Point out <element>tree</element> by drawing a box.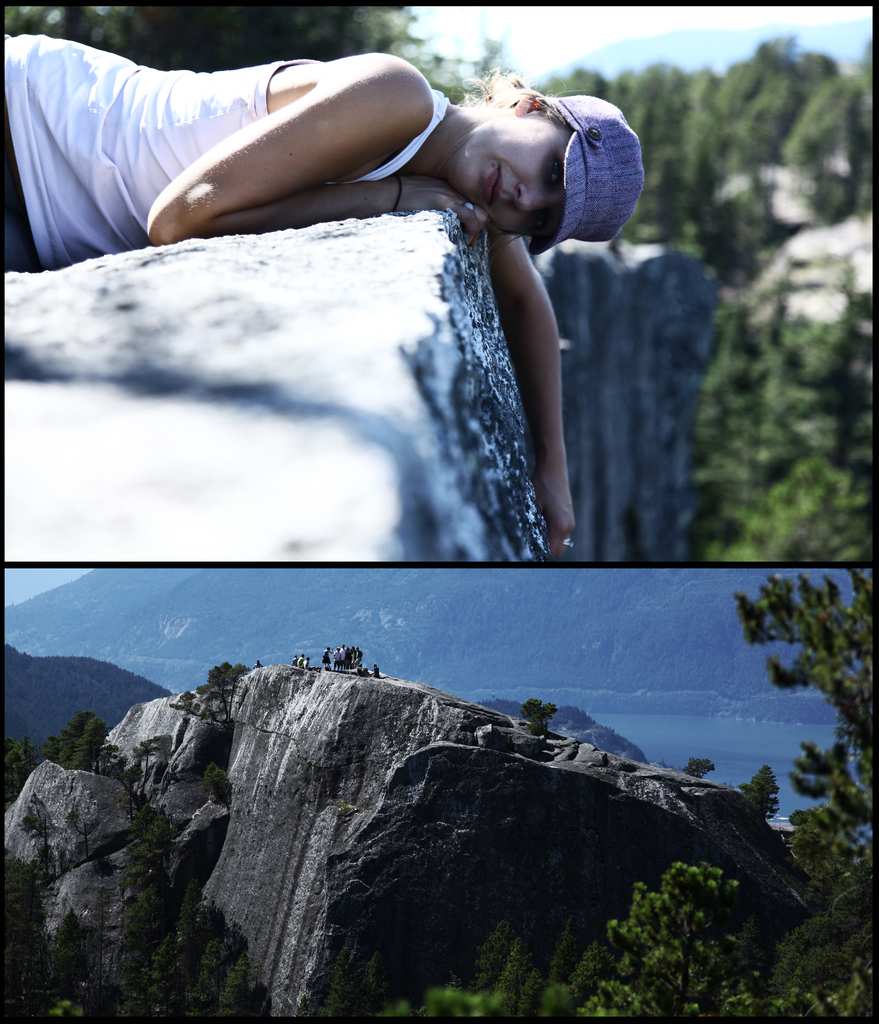
left=778, top=70, right=858, bottom=234.
